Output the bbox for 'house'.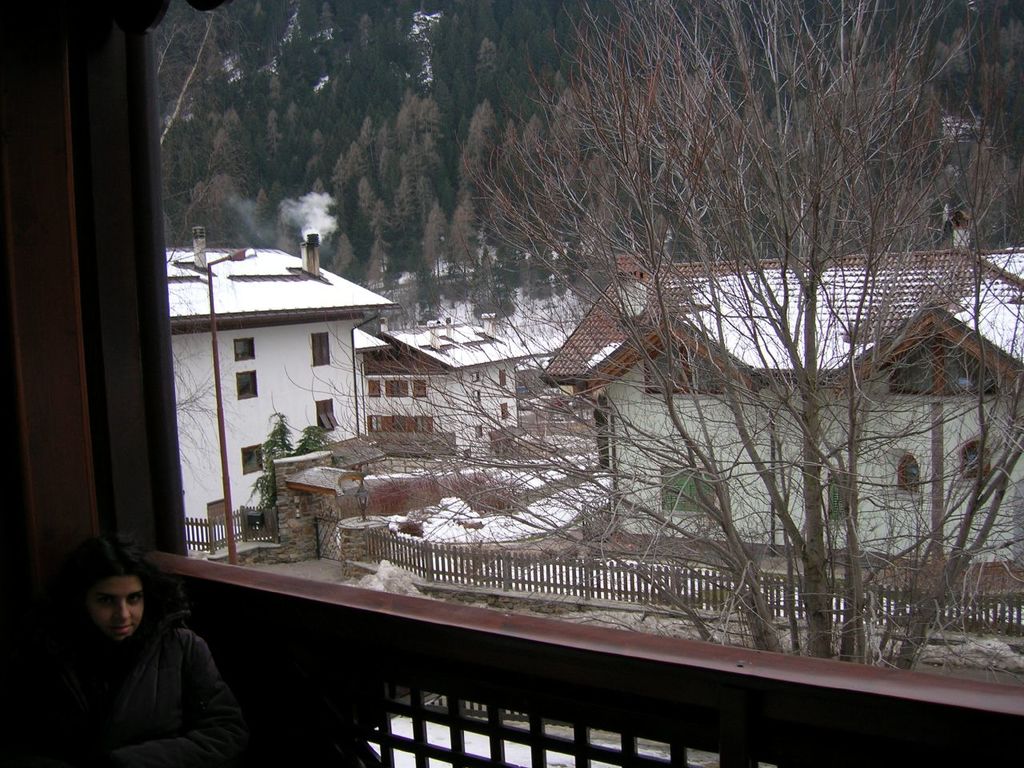
BBox(361, 310, 547, 466).
